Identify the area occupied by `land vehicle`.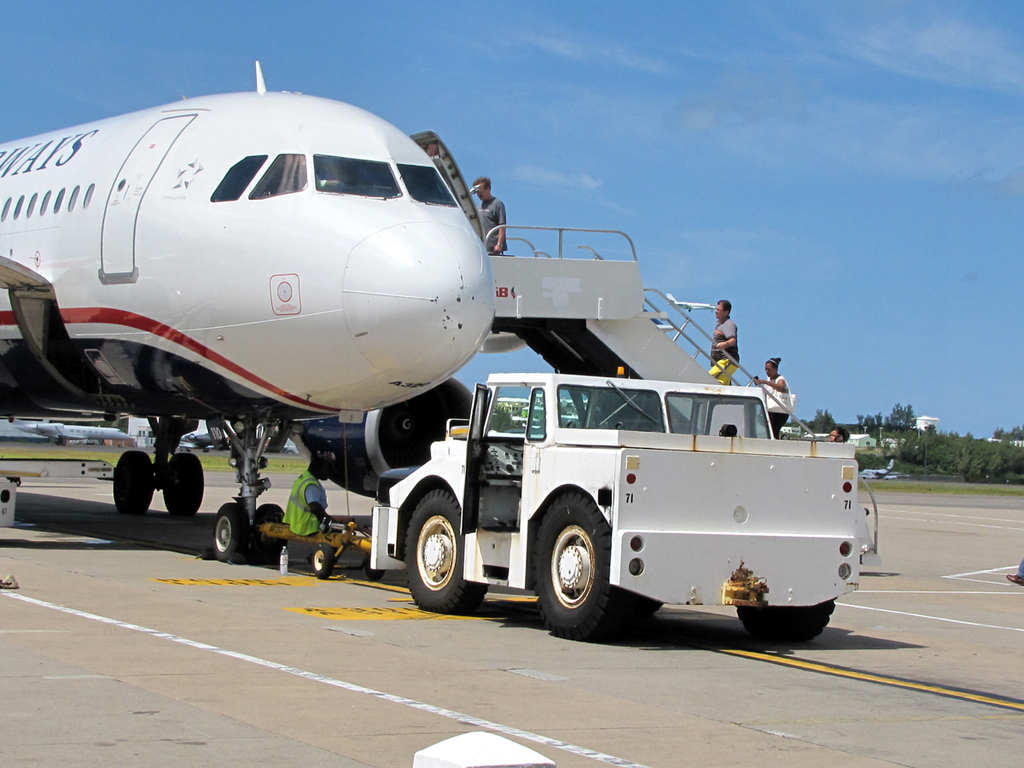
Area: rect(369, 358, 889, 636).
